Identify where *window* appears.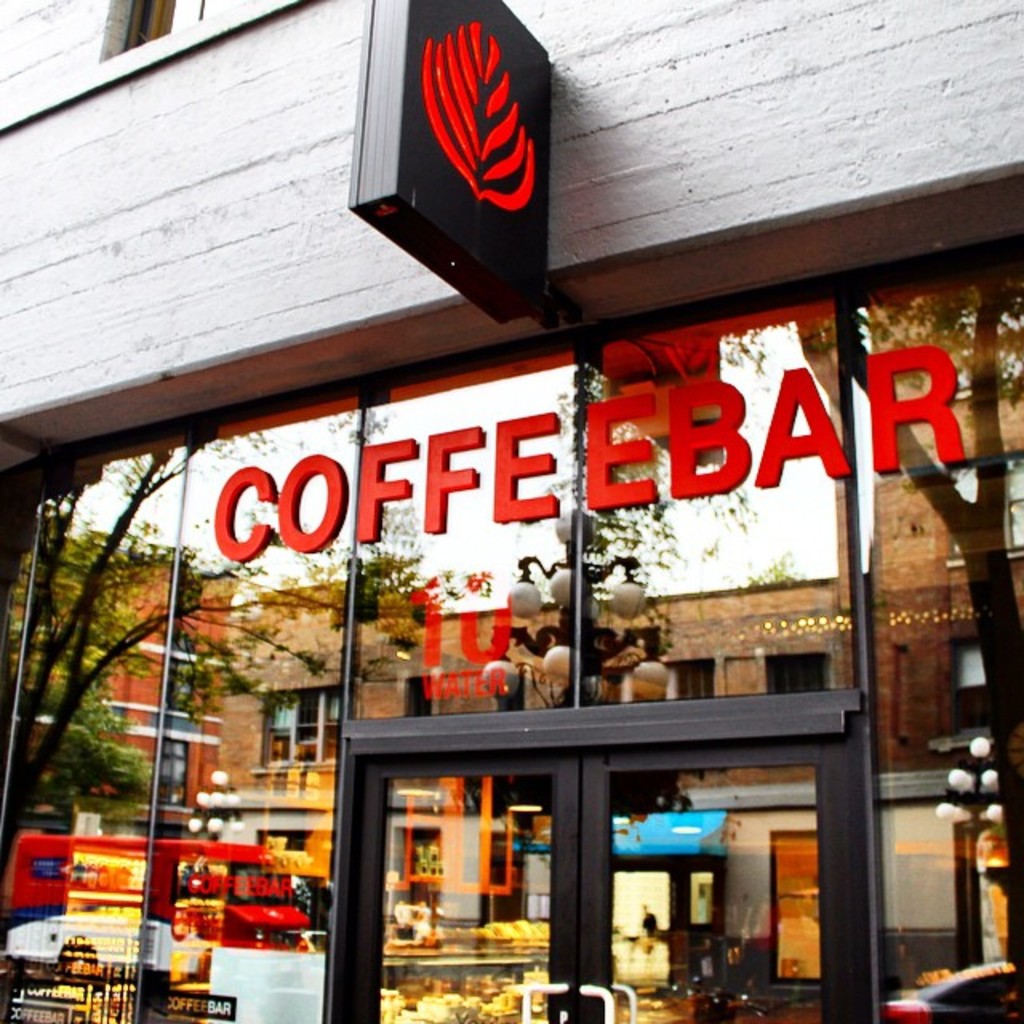
Appears at left=0, top=155, right=1022, bottom=1022.
